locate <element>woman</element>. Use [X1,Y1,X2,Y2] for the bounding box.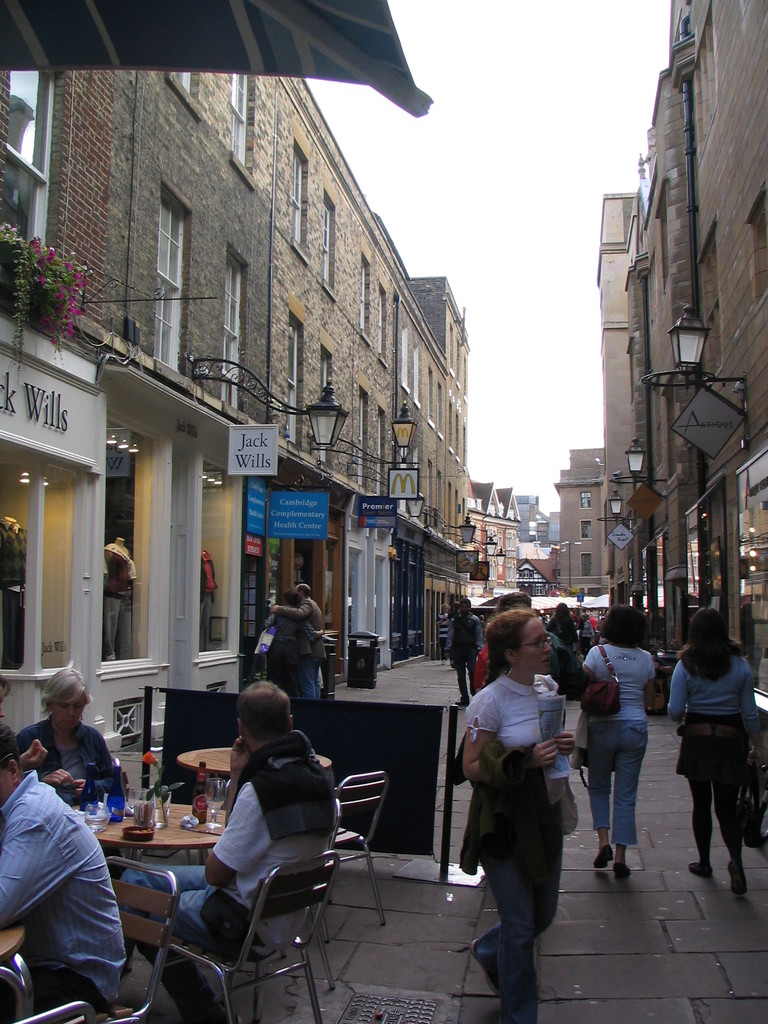
[453,607,588,1016].
